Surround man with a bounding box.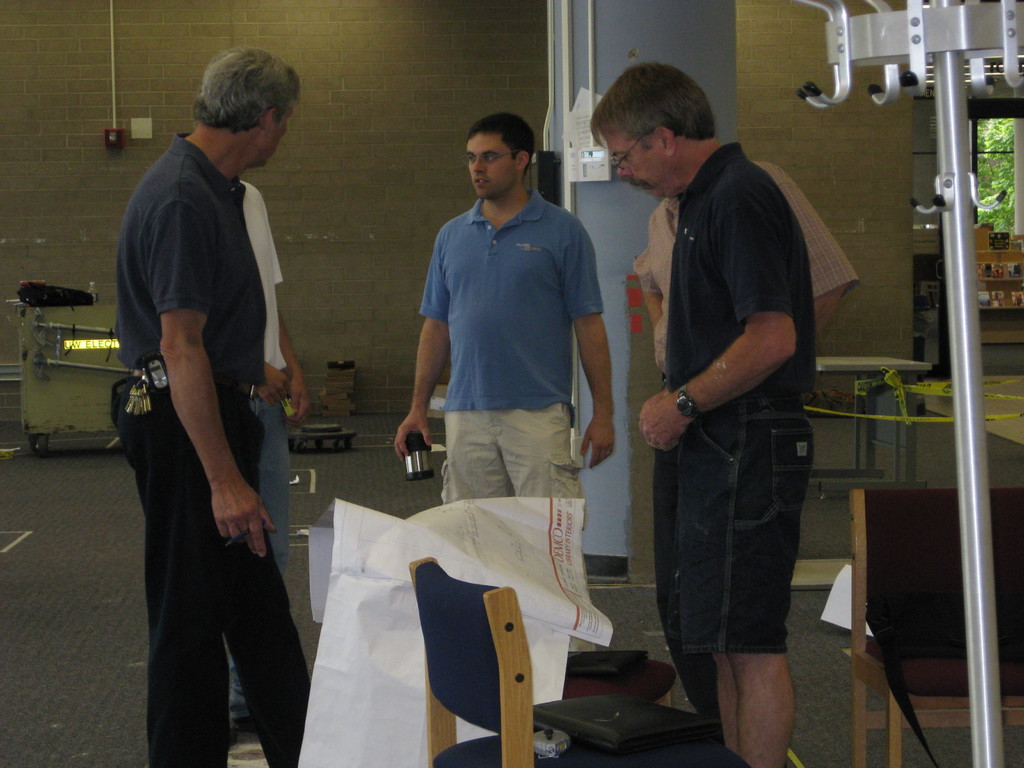
[left=111, top=43, right=315, bottom=767].
